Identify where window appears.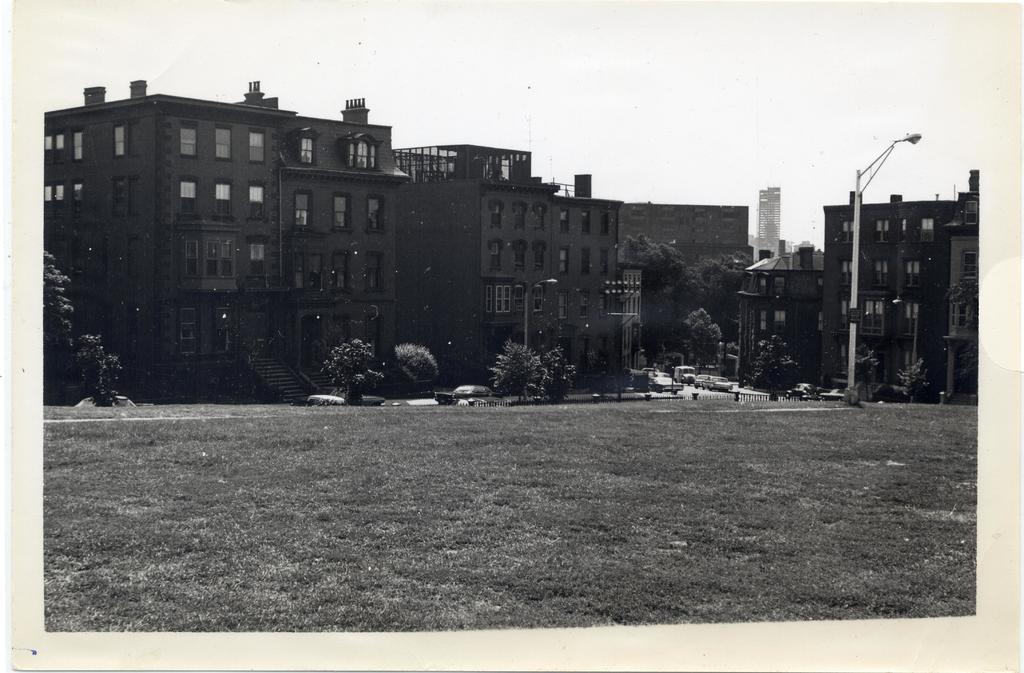
Appears at region(129, 176, 141, 215).
